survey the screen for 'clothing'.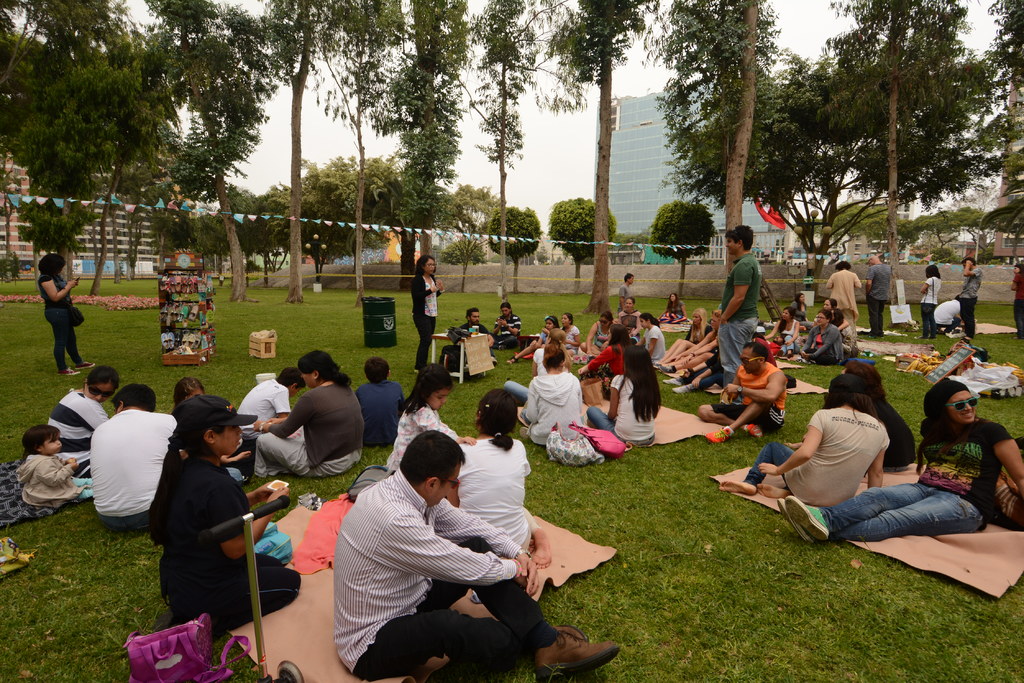
Survey found: 409, 273, 446, 373.
